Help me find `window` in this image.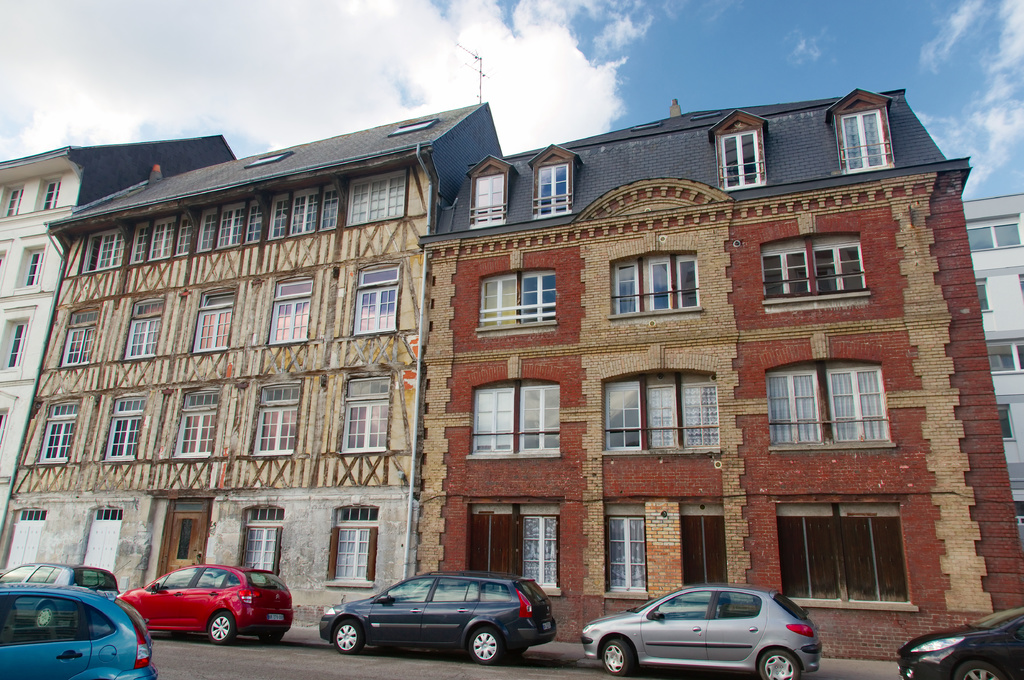
Found it: BBox(997, 404, 1017, 441).
